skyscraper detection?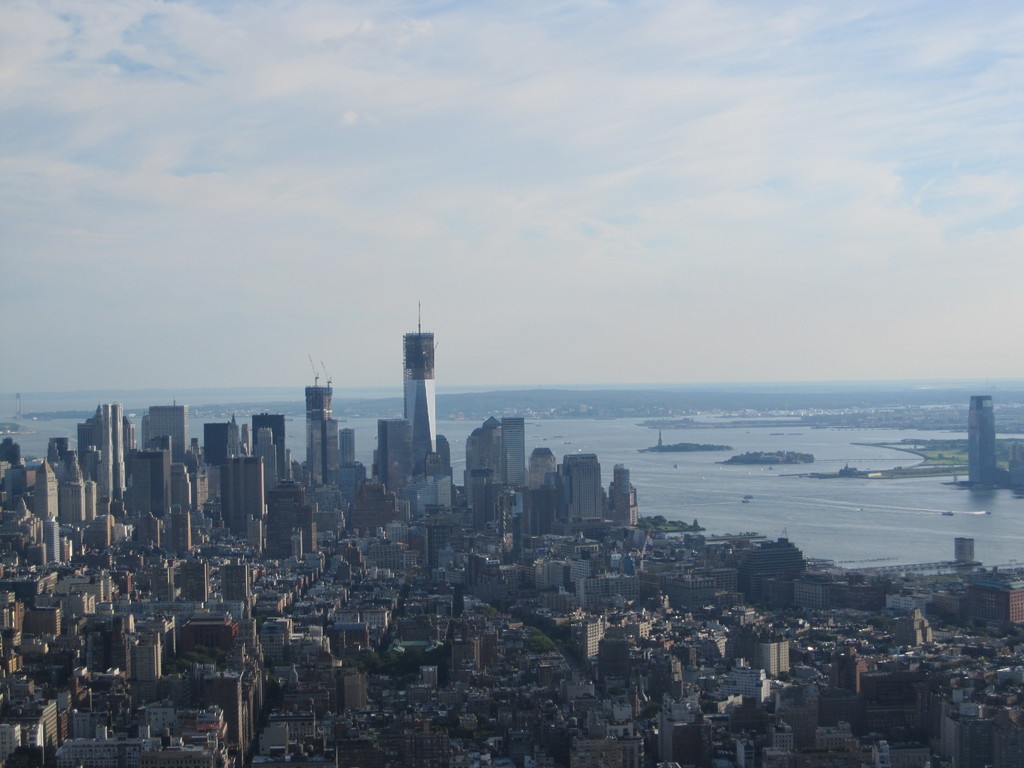
select_region(99, 404, 127, 505)
